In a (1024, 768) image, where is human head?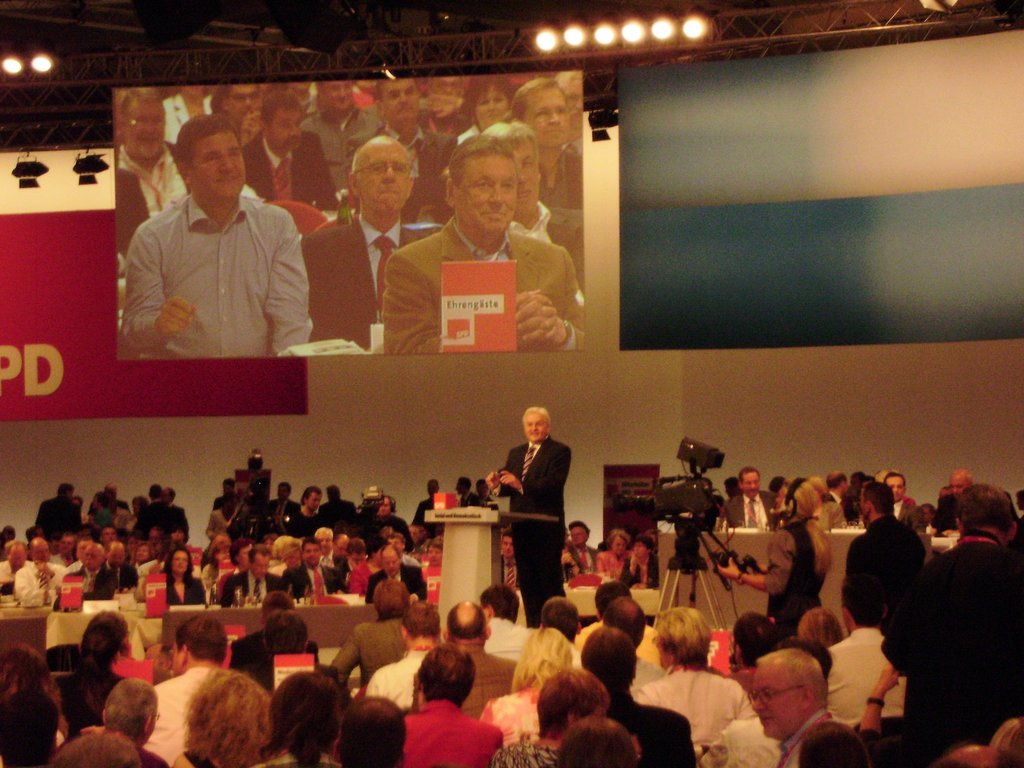
(left=522, top=406, right=550, bottom=445).
